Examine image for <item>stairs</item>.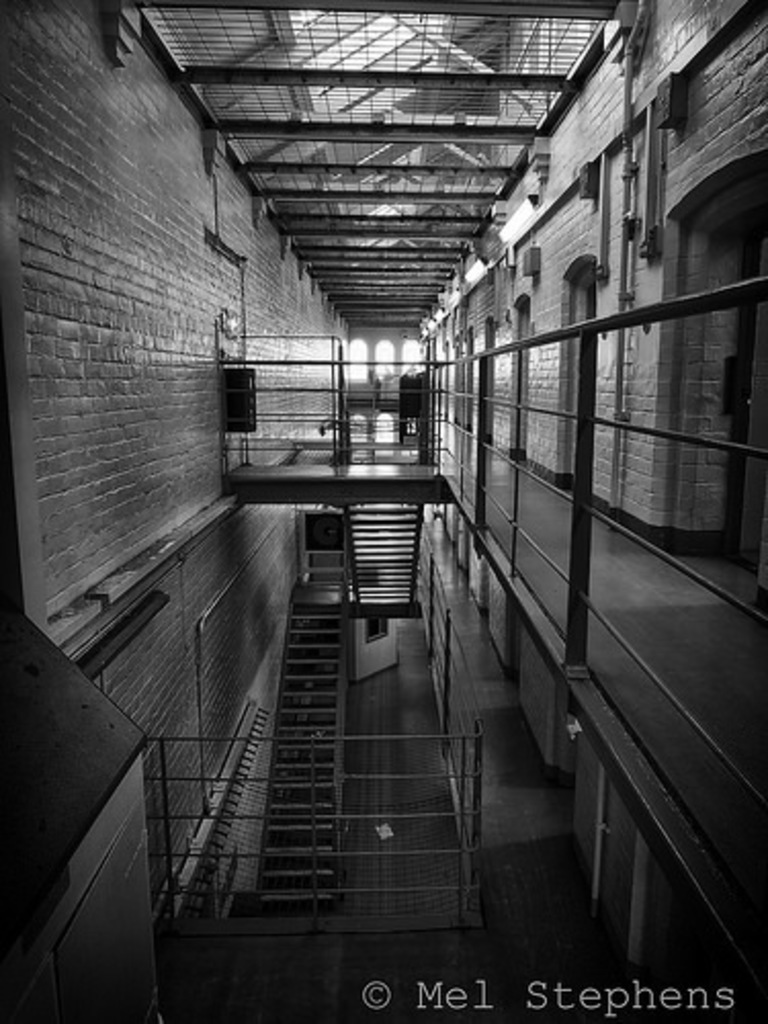
Examination result: crop(342, 496, 420, 606).
